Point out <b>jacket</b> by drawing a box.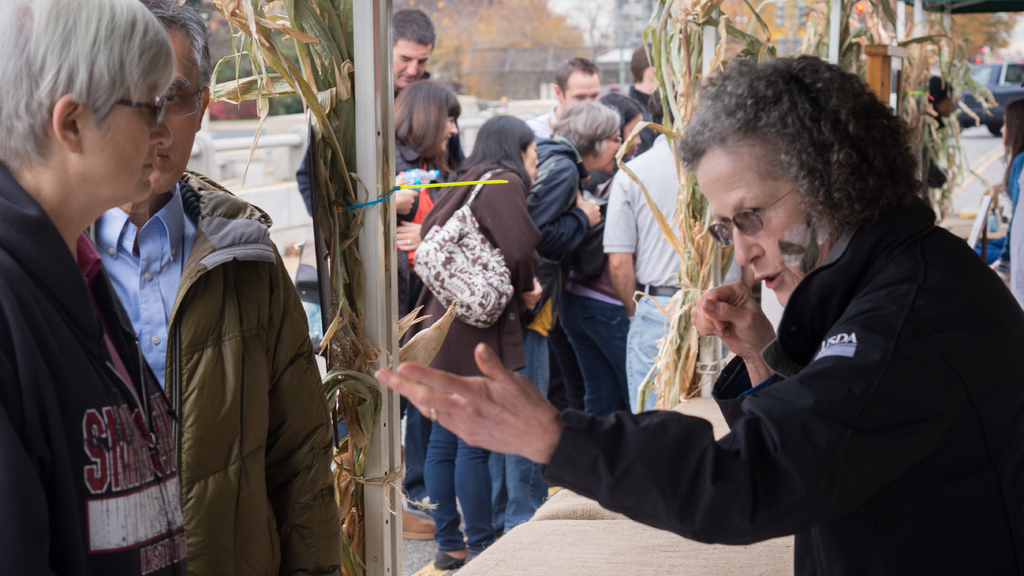
[left=414, top=159, right=539, bottom=383].
